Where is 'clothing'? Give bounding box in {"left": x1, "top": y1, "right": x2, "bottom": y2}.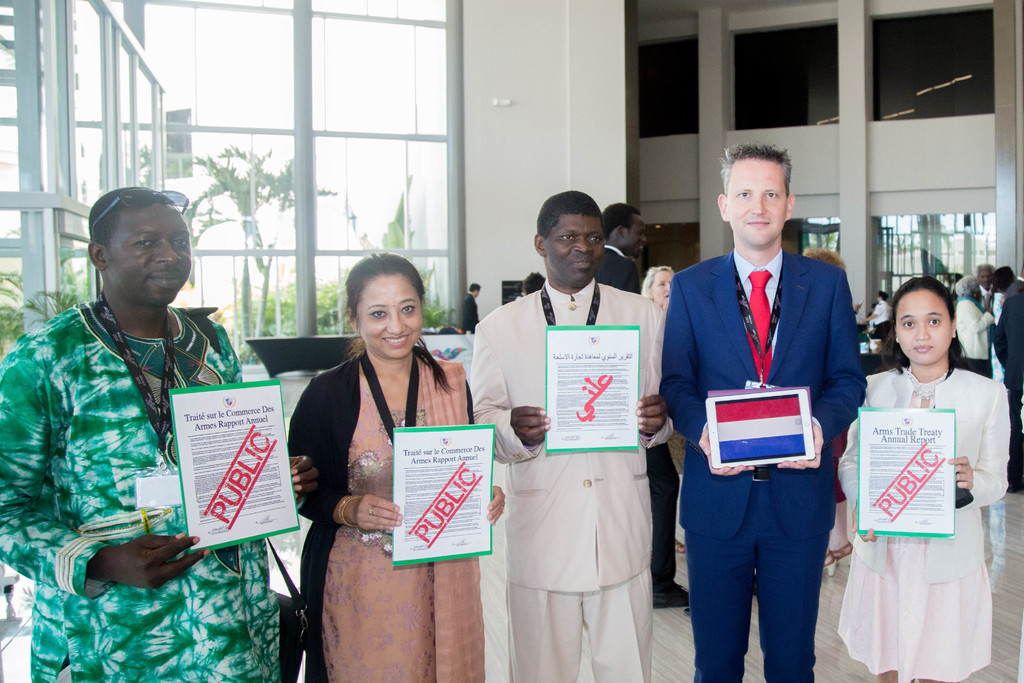
{"left": 660, "top": 248, "right": 865, "bottom": 682}.
